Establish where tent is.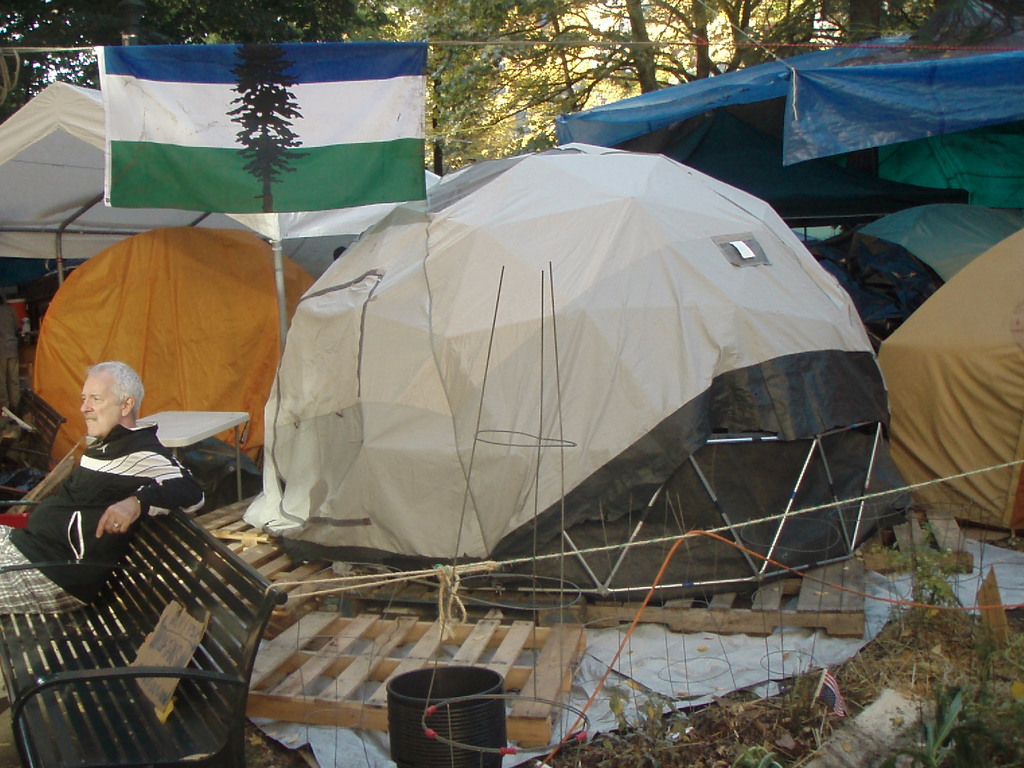
Established at (left=554, top=22, right=1023, bottom=358).
